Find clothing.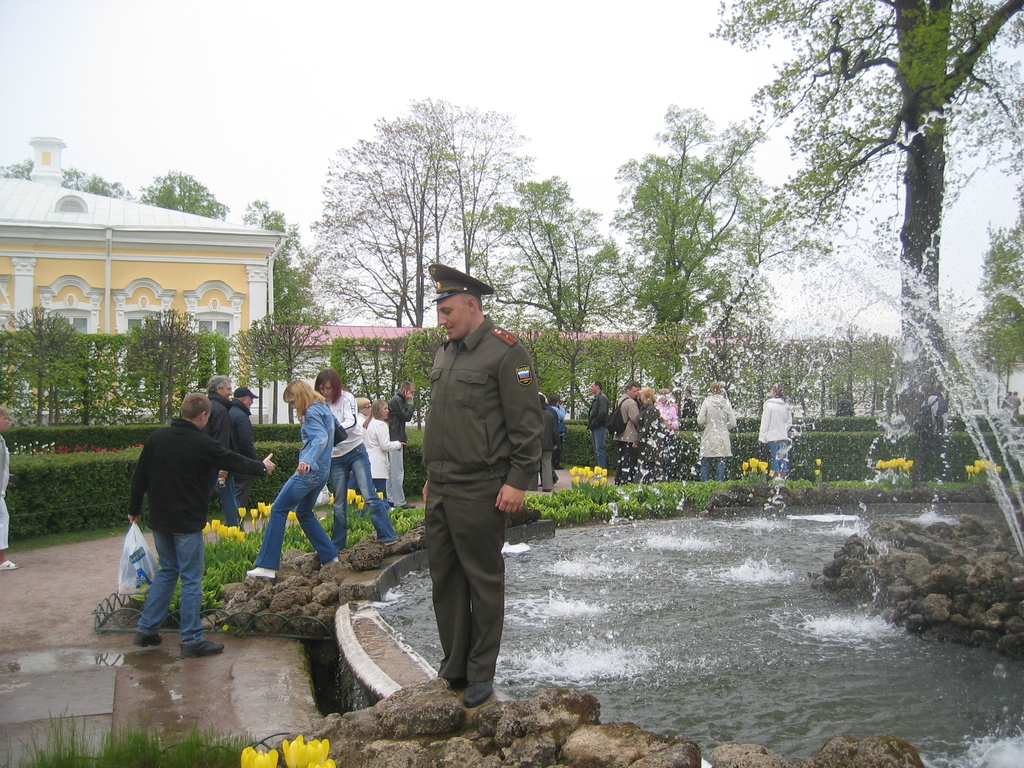
620:395:644:442.
